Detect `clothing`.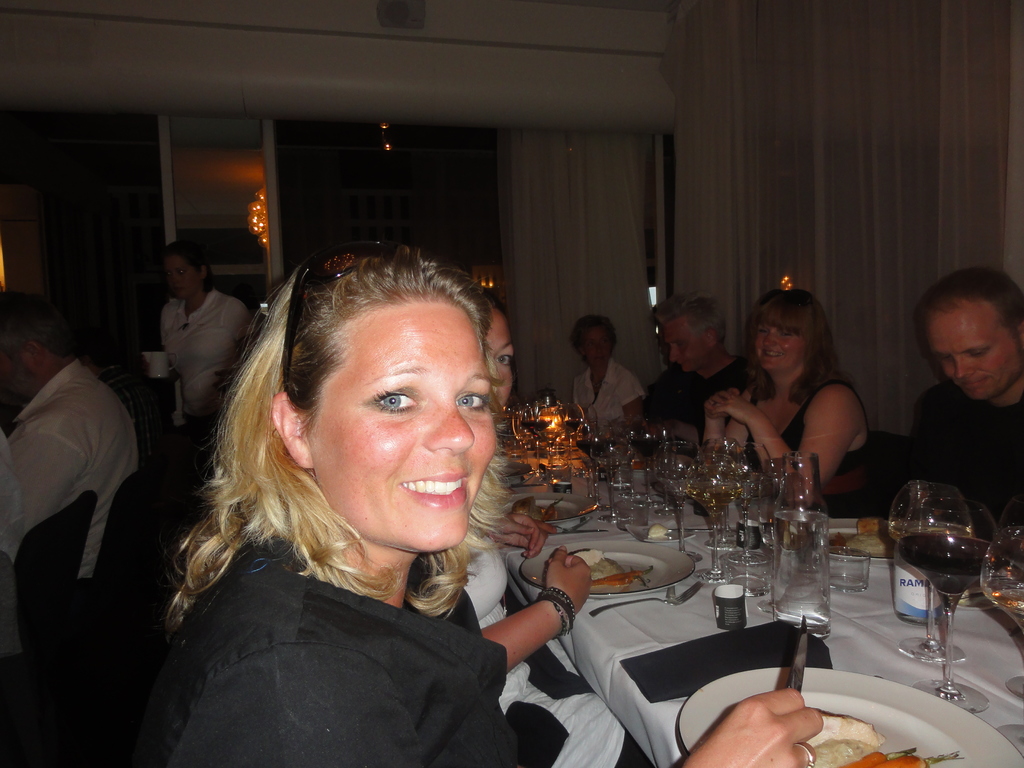
Detected at crop(747, 372, 883, 522).
